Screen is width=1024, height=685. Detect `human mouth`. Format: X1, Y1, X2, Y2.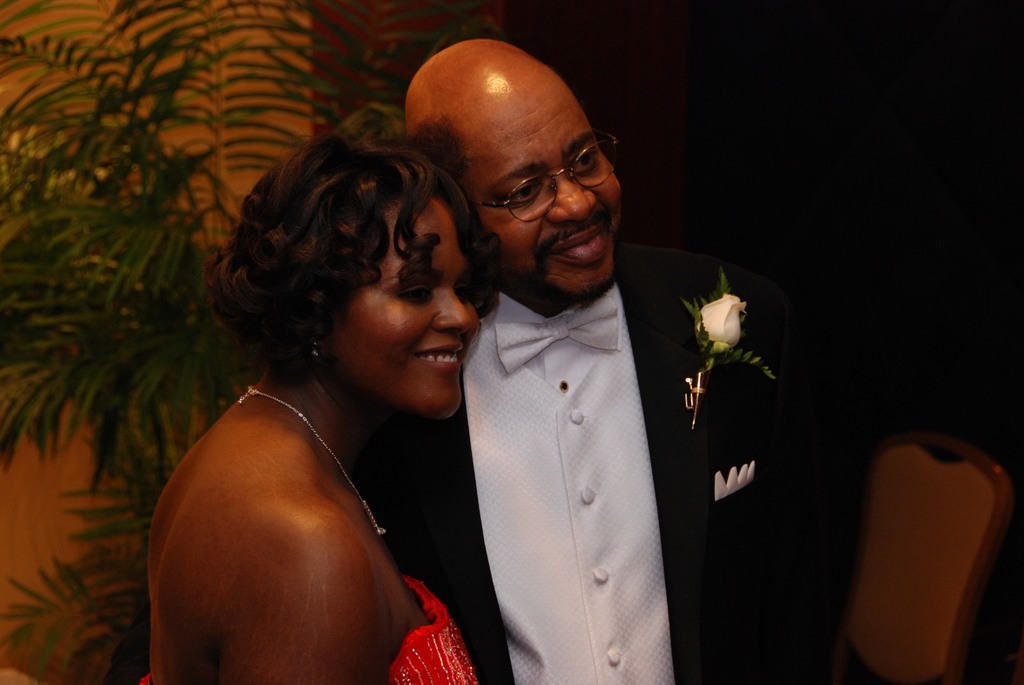
404, 343, 465, 376.
